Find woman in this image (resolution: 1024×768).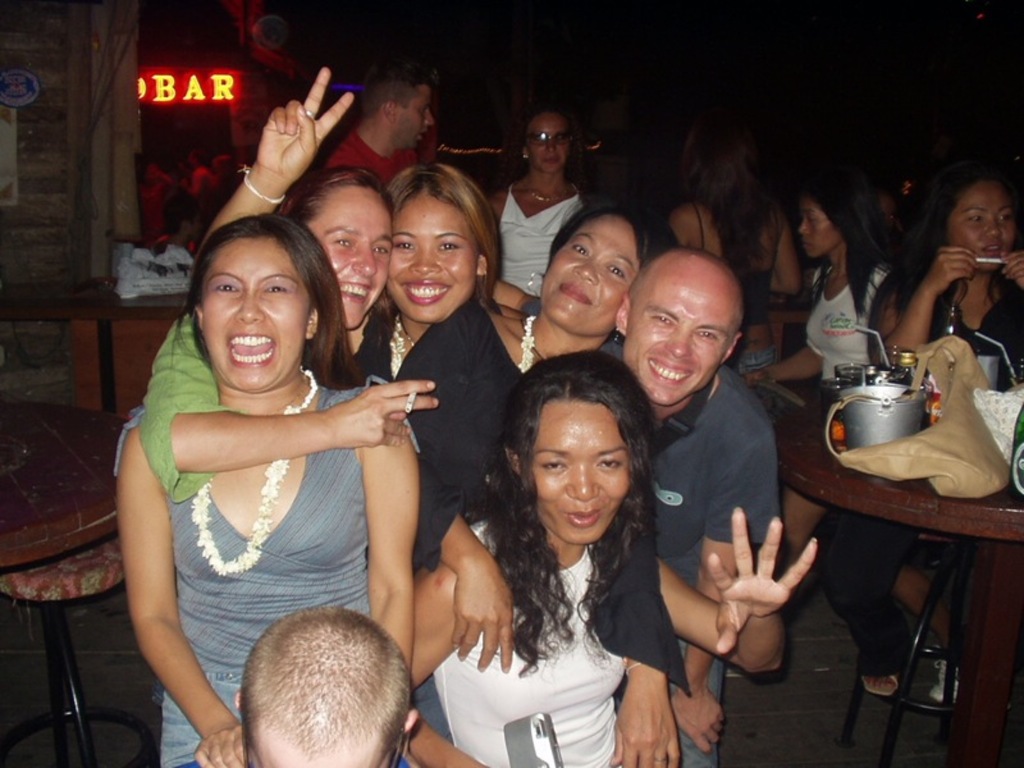
[401, 353, 819, 767].
